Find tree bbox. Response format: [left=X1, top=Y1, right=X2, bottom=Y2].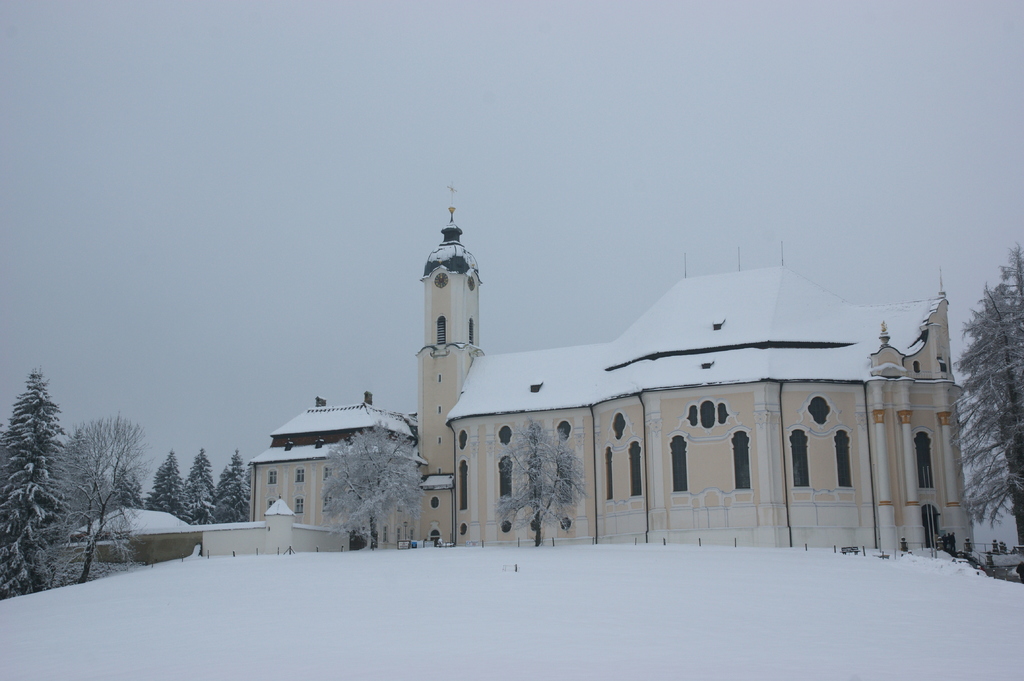
[left=59, top=413, right=155, bottom=587].
